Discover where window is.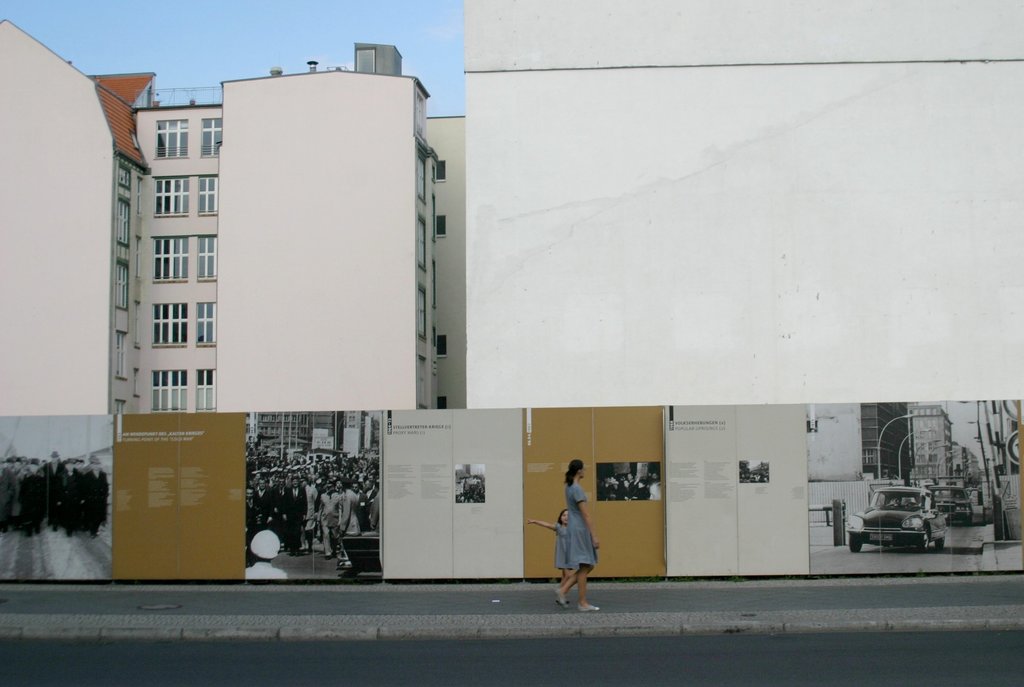
Discovered at (441, 399, 449, 412).
